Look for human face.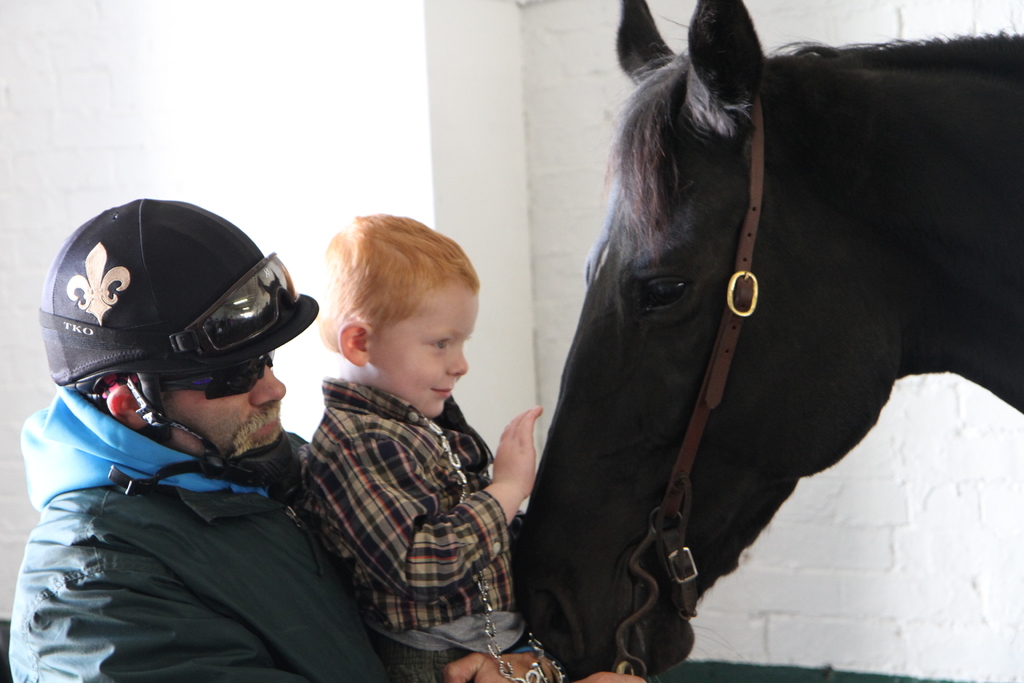
Found: box=[156, 353, 286, 469].
